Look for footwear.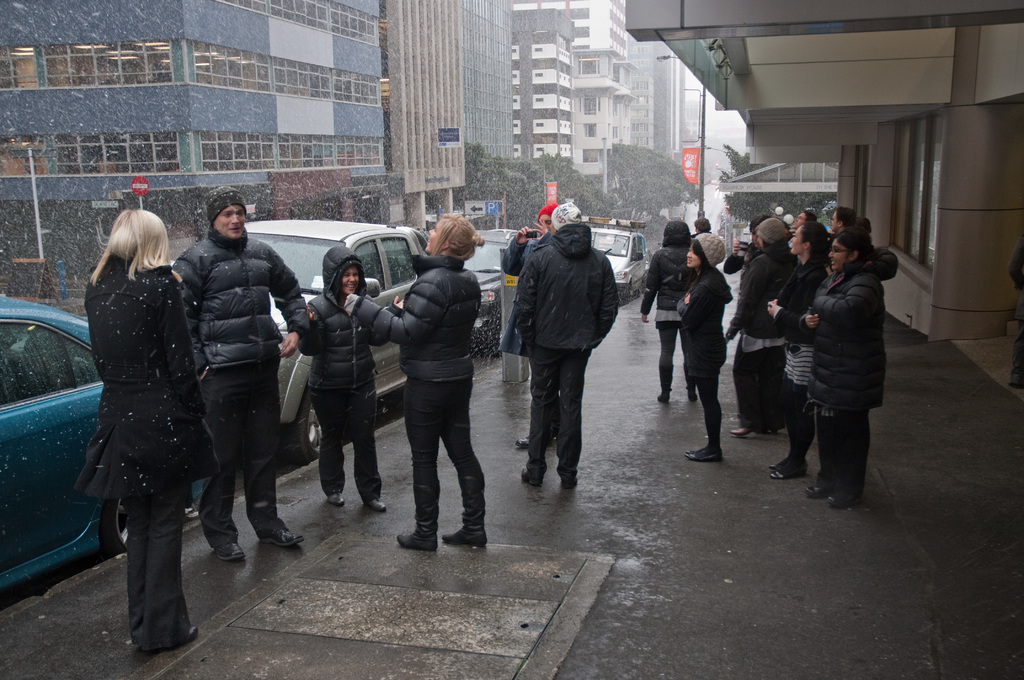
Found: box=[825, 488, 859, 510].
